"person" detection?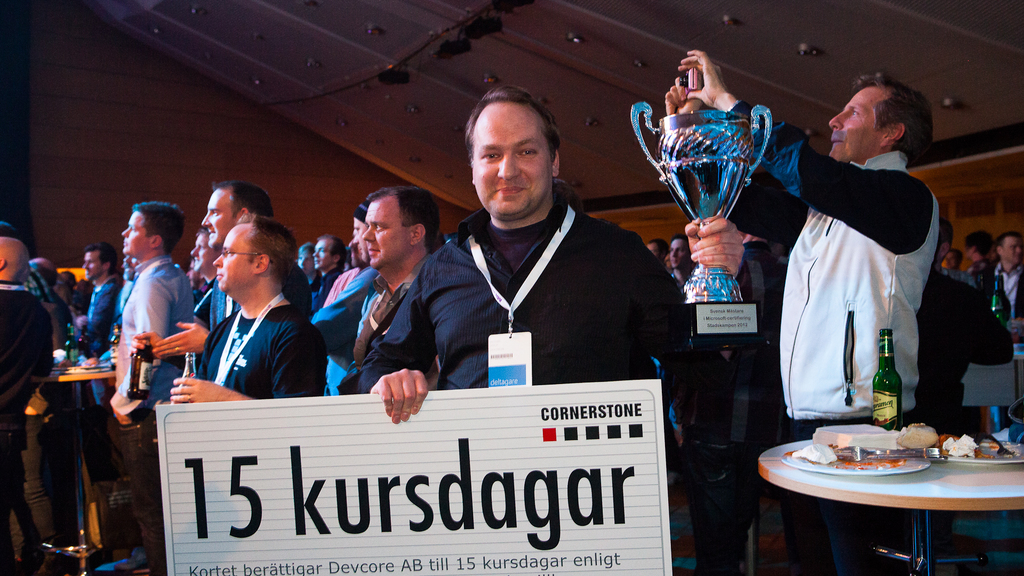
[0,231,58,575]
